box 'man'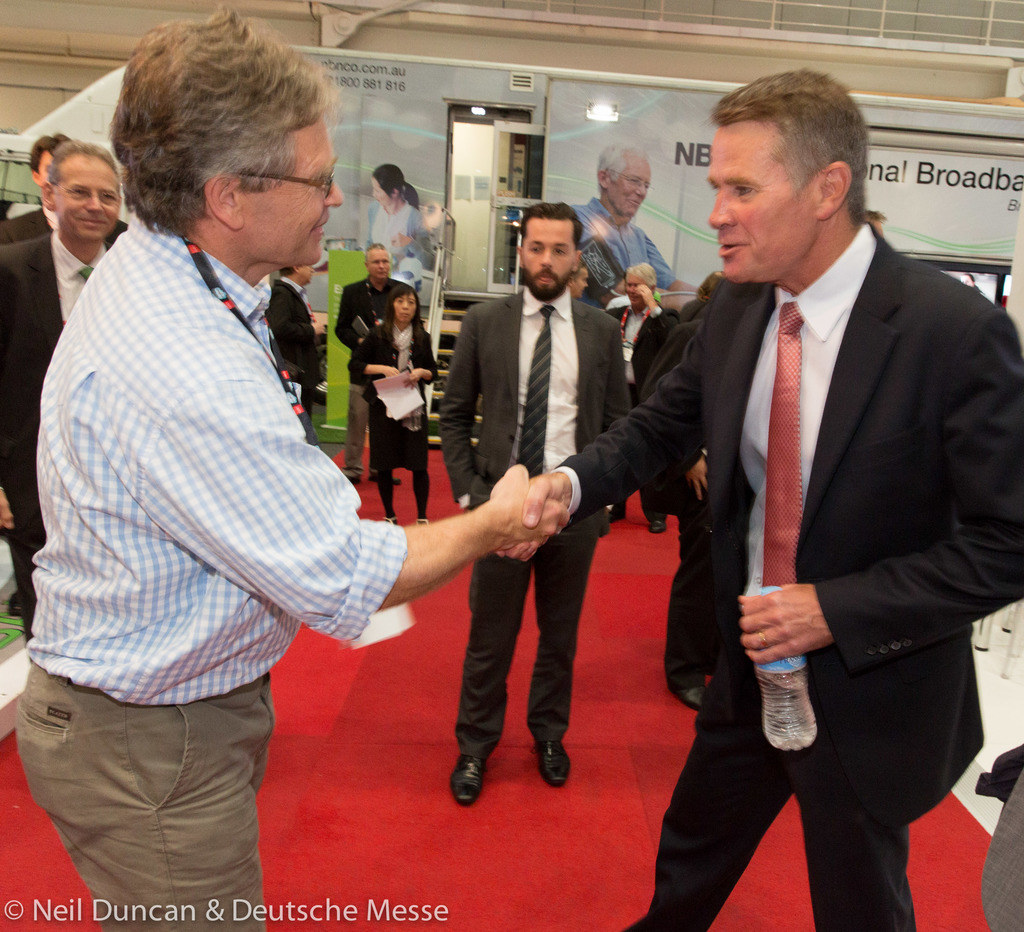
region(570, 148, 703, 300)
